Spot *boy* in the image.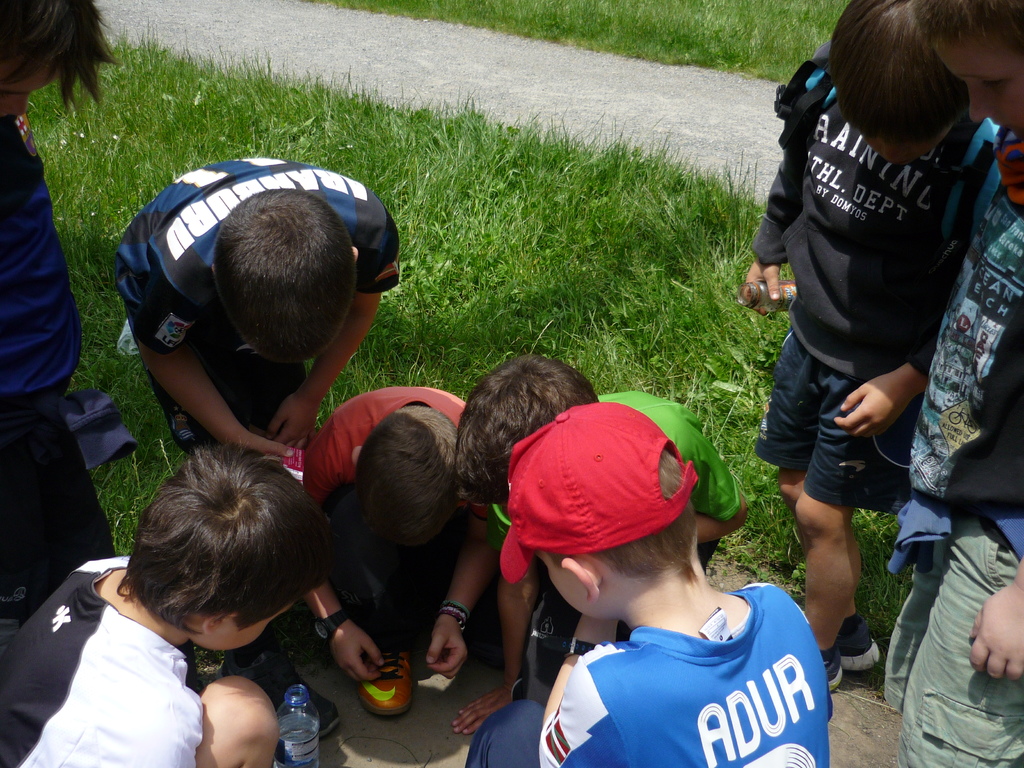
*boy* found at 472:416:863:759.
